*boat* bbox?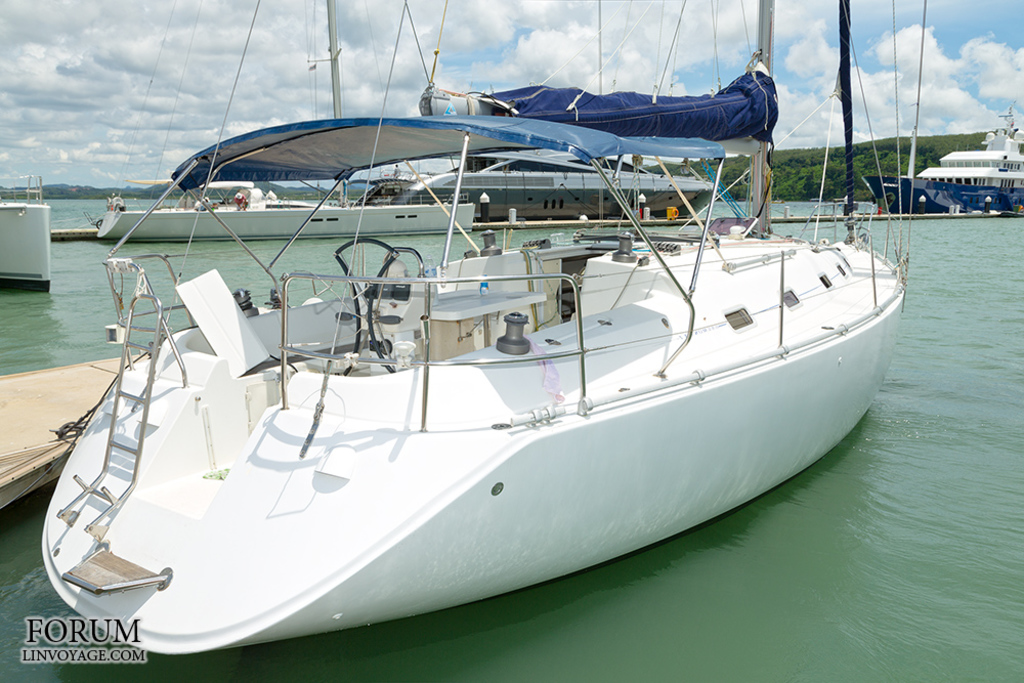
pyautogui.locateOnScreen(94, 0, 476, 241)
